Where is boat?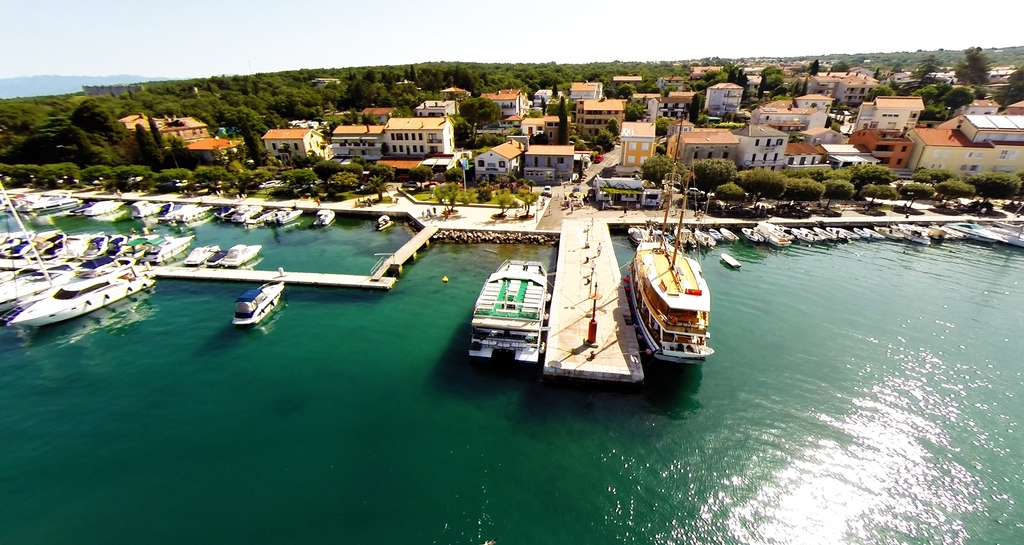
{"x1": 0, "y1": 255, "x2": 151, "y2": 328}.
